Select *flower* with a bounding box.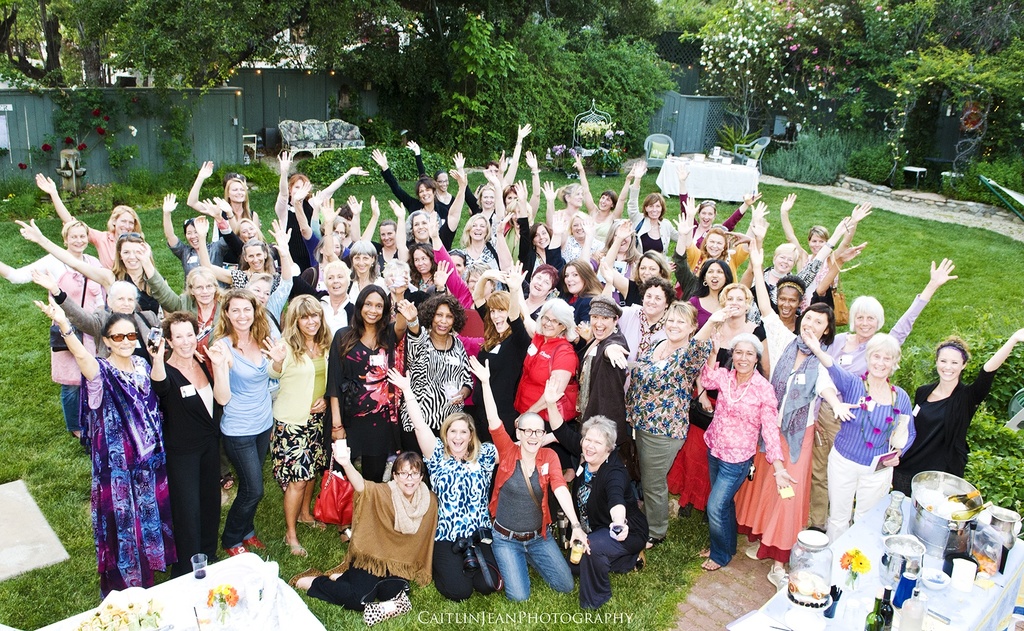
box(62, 135, 74, 147).
